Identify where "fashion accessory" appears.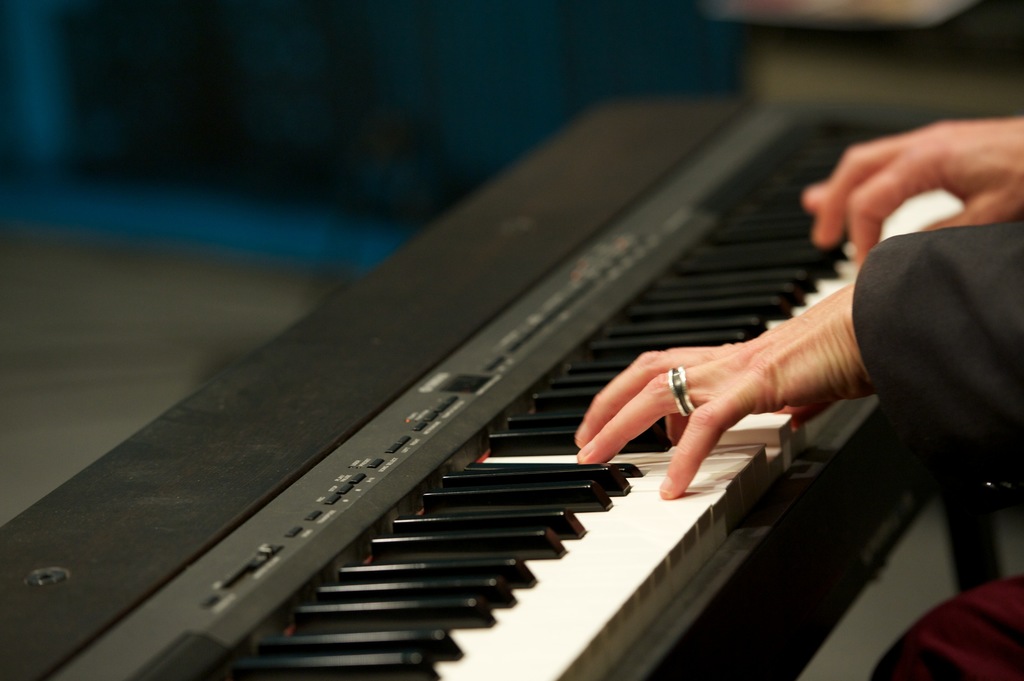
Appears at bbox=(669, 362, 695, 416).
